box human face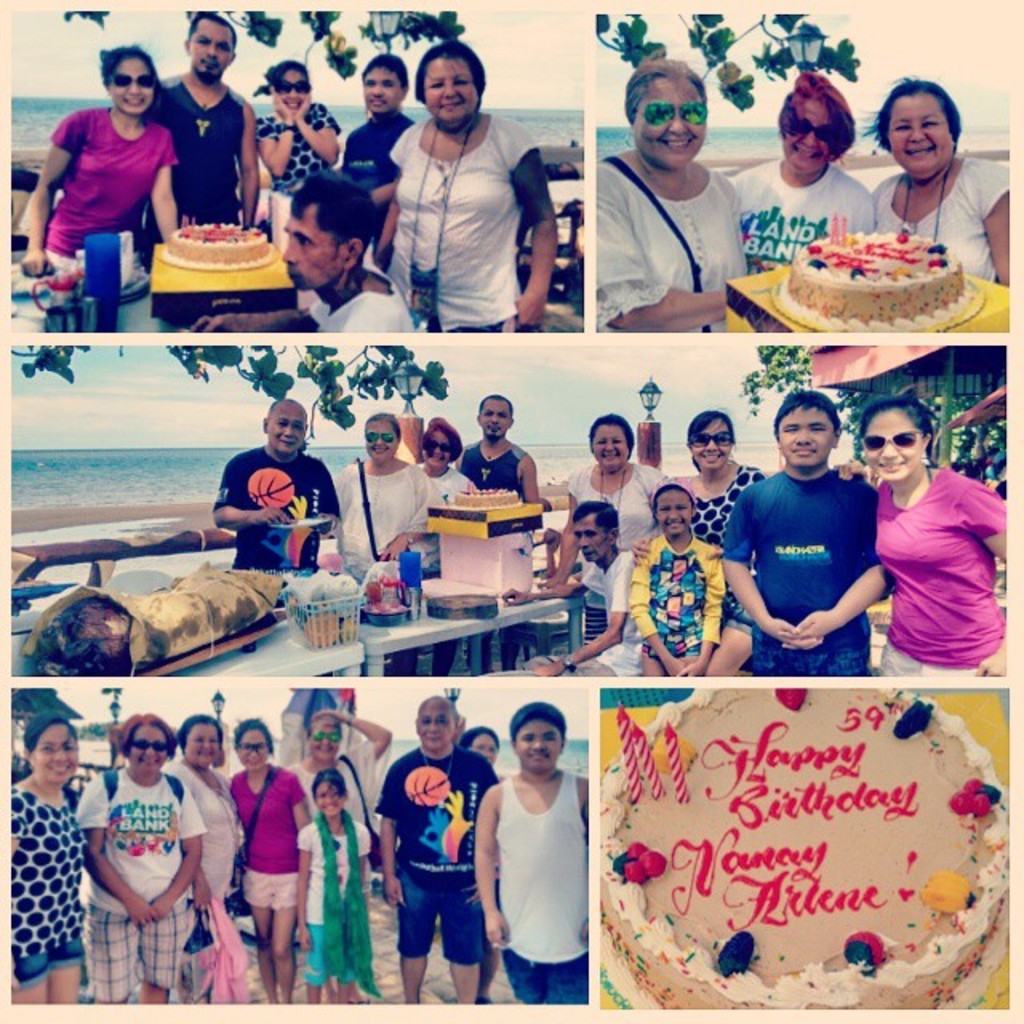
368, 419, 392, 461
